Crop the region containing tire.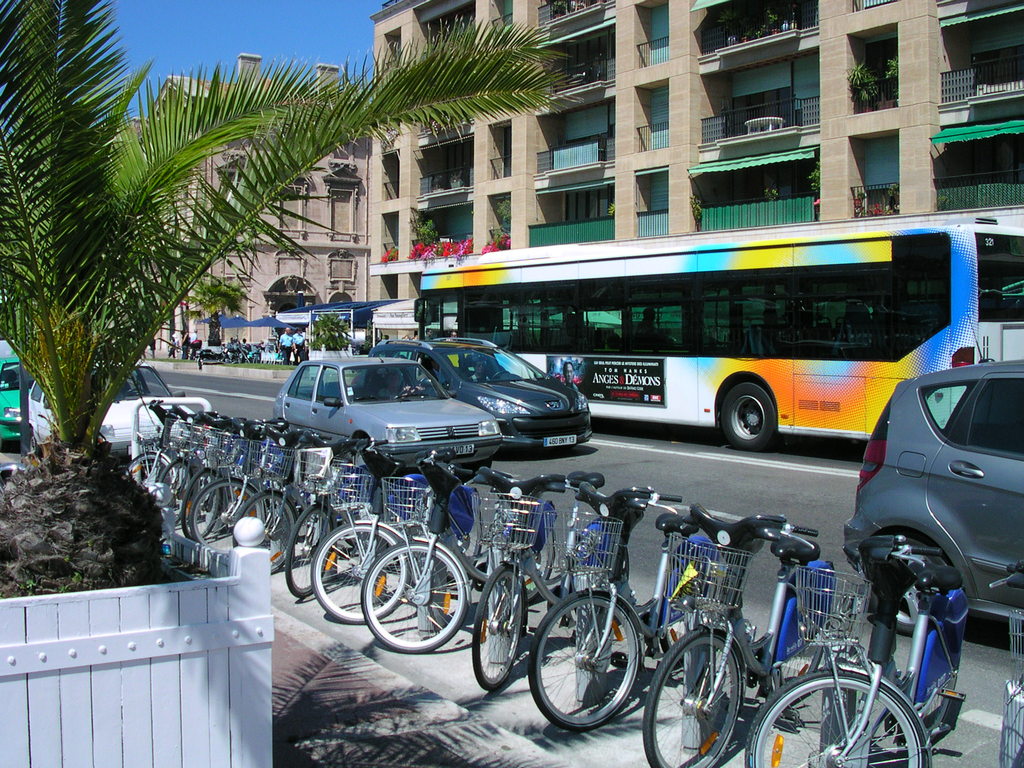
Crop region: box=[458, 457, 492, 471].
